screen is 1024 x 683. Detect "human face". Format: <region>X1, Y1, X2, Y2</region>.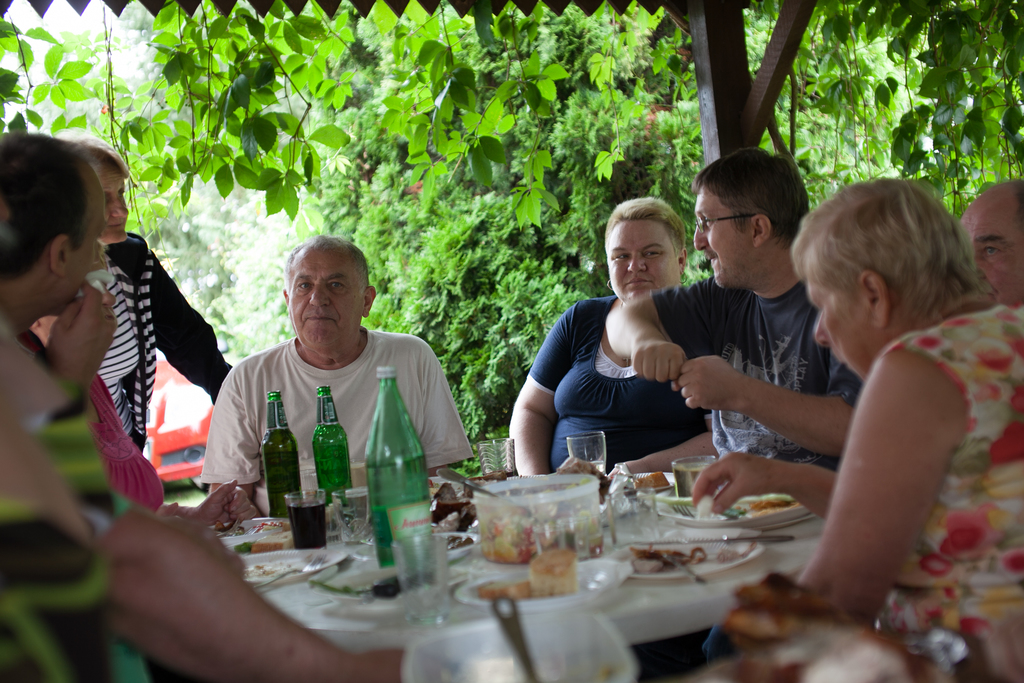
<region>960, 203, 1023, 304</region>.
